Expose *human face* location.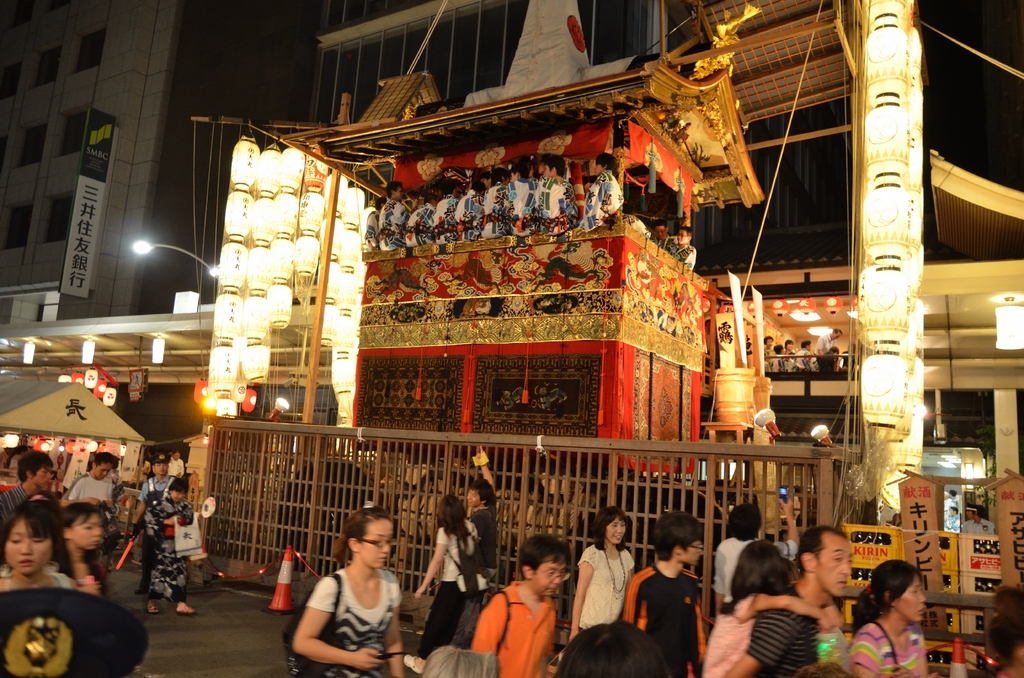
Exposed at box=[397, 188, 405, 197].
